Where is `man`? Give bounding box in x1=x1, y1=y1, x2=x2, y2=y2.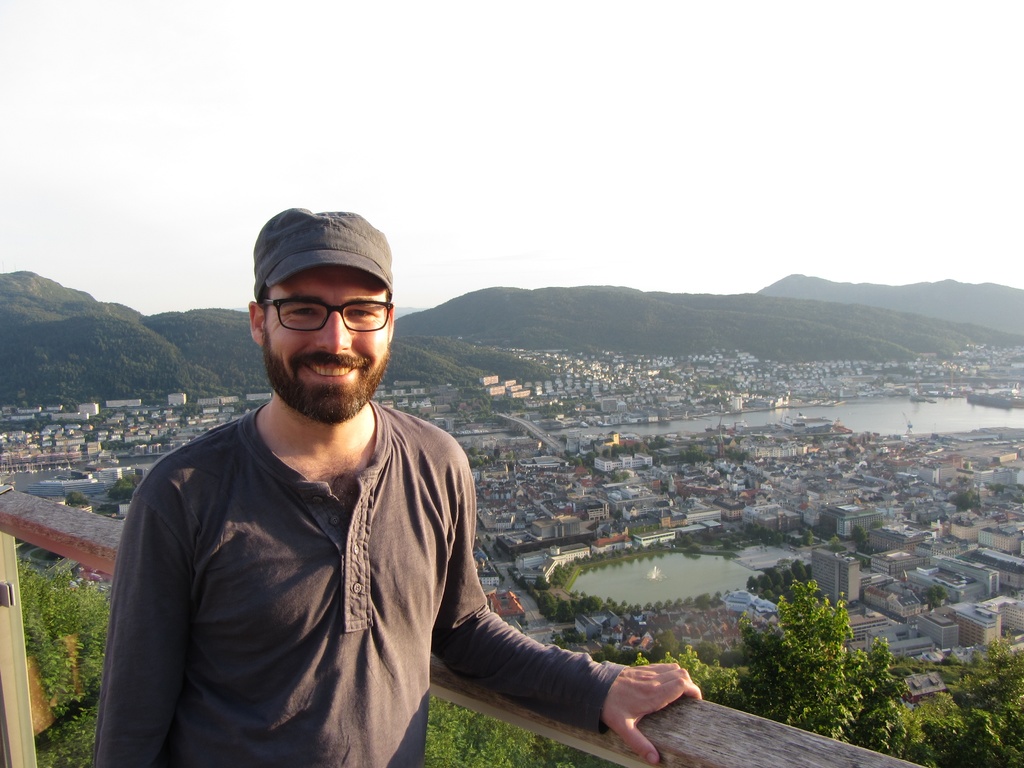
x1=86, y1=218, x2=653, y2=744.
